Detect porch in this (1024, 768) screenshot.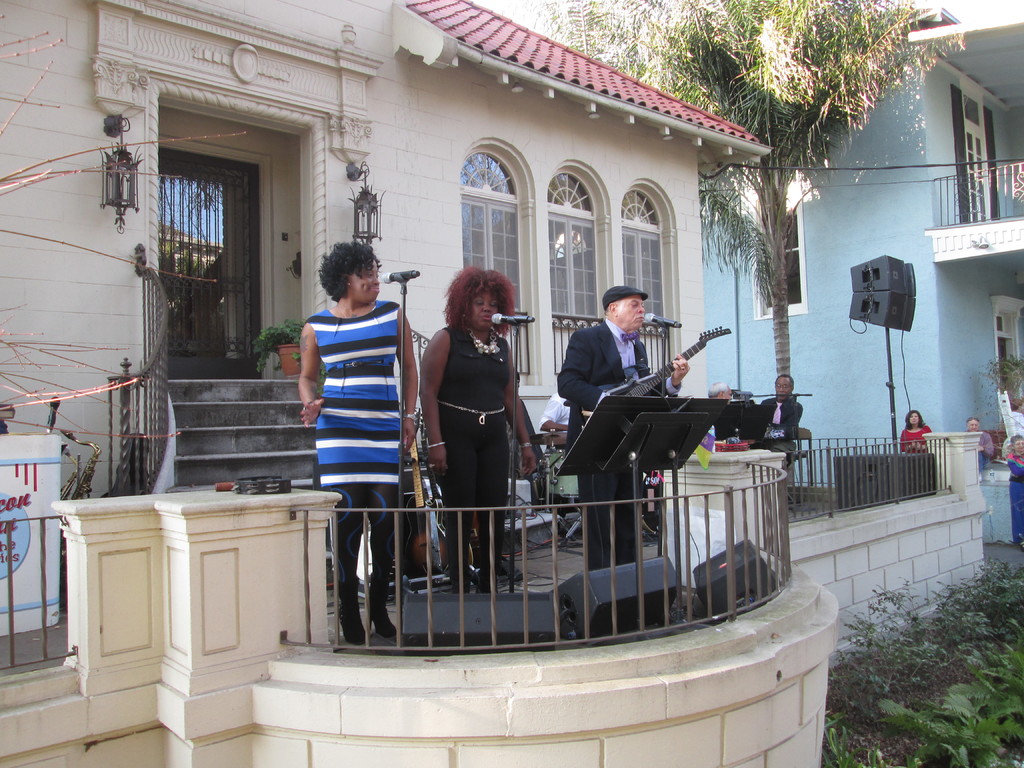
Detection: bbox=[0, 433, 952, 685].
